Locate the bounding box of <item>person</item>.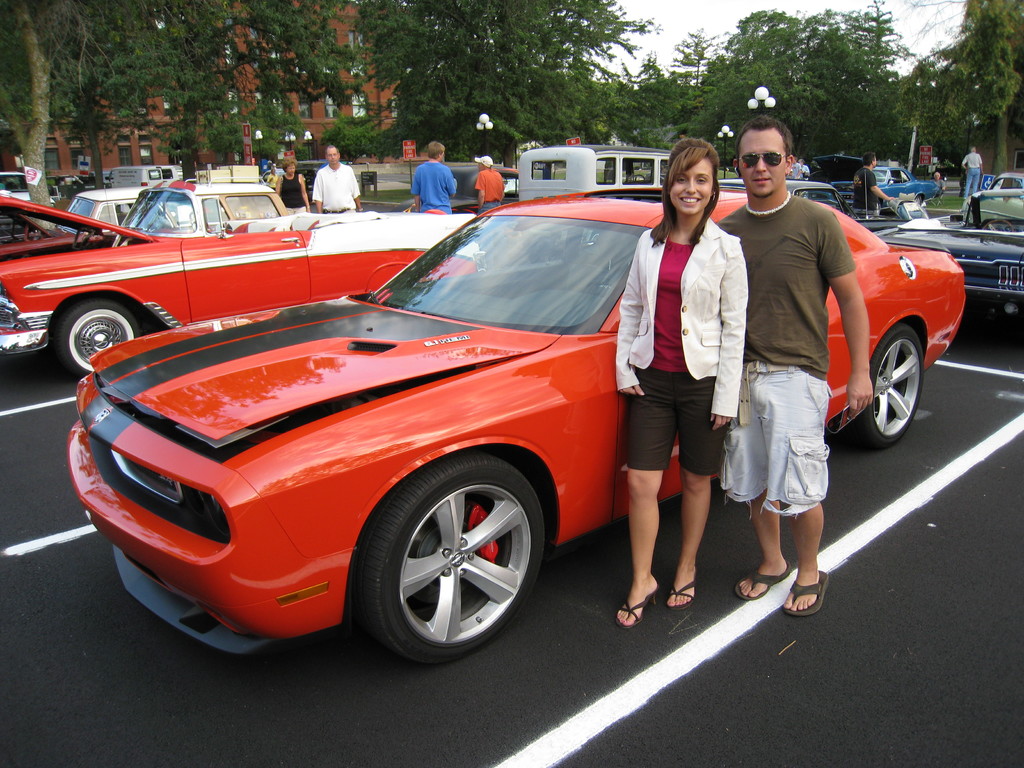
Bounding box: x1=410, y1=141, x2=457, y2=214.
